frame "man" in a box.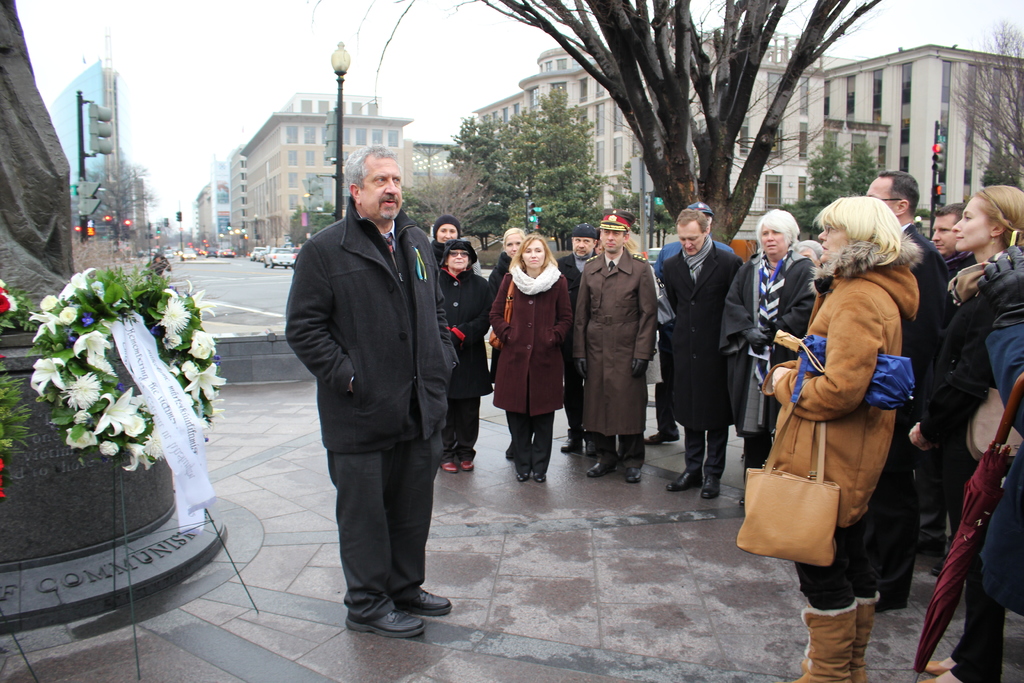
<bbox>929, 201, 979, 272</bbox>.
